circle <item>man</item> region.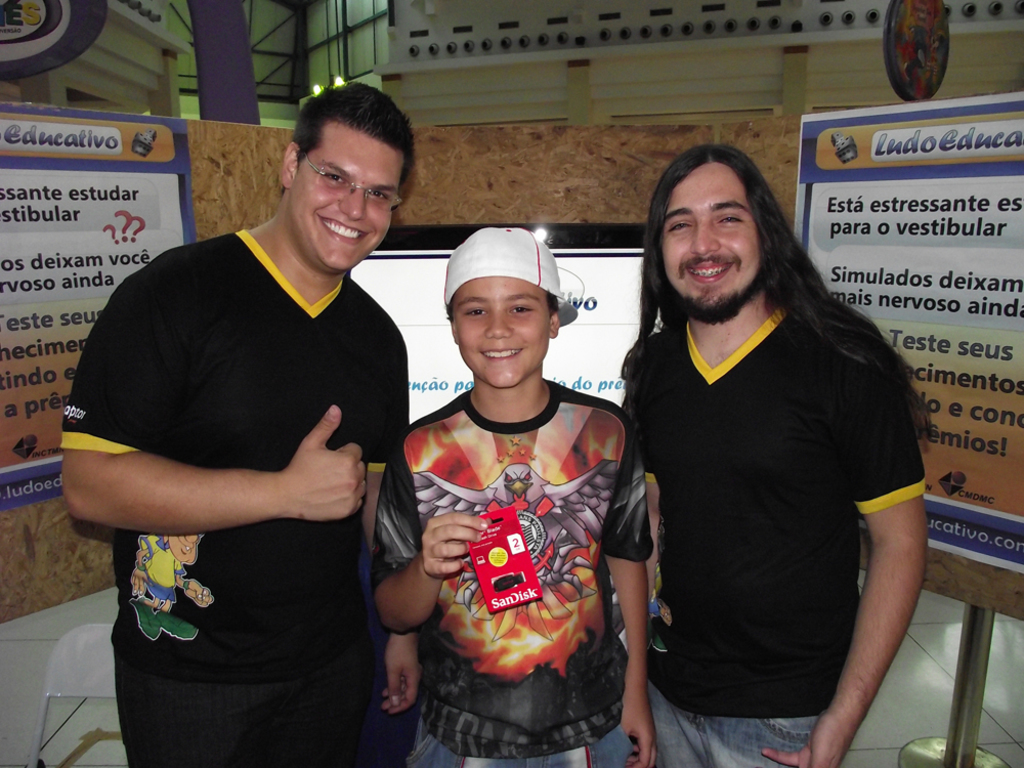
Region: <region>56, 78, 420, 764</region>.
